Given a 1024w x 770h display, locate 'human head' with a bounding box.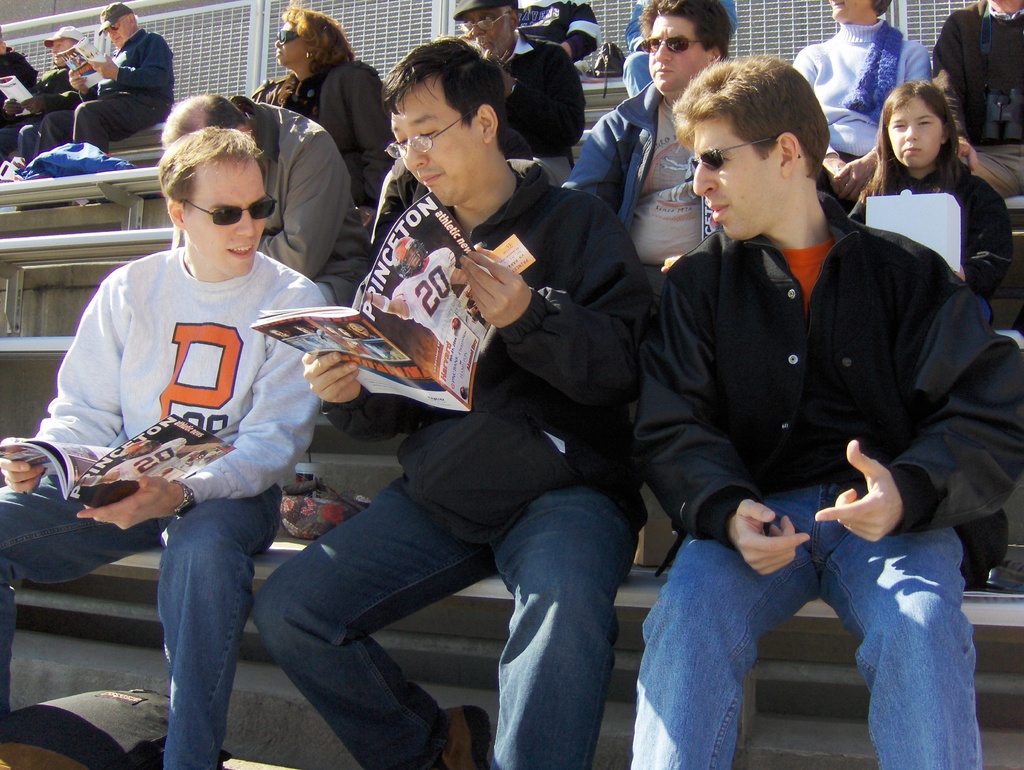
Located: [left=95, top=1, right=139, bottom=51].
